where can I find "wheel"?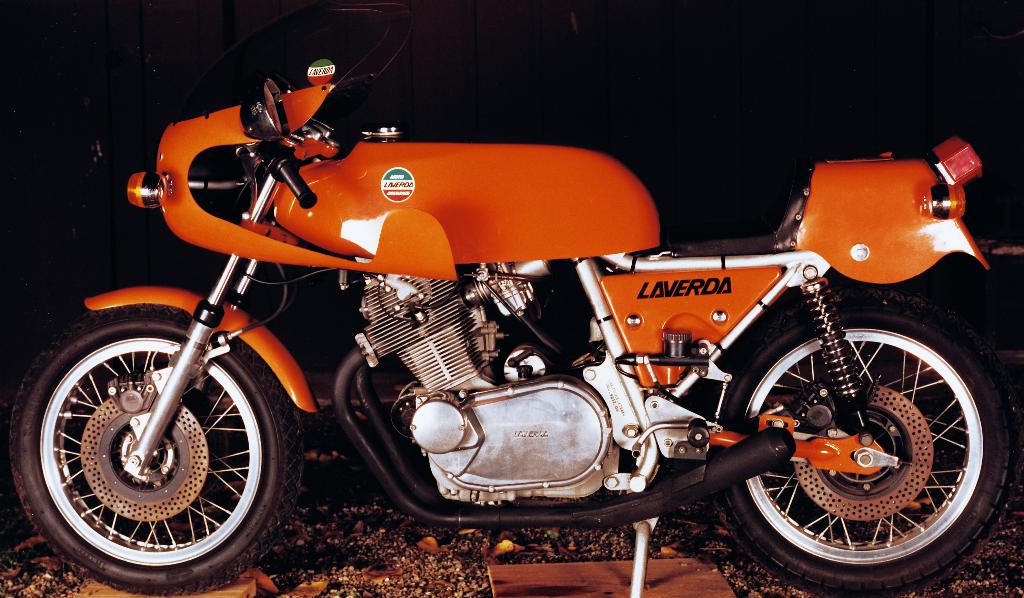
You can find it at bbox=(713, 283, 1009, 597).
